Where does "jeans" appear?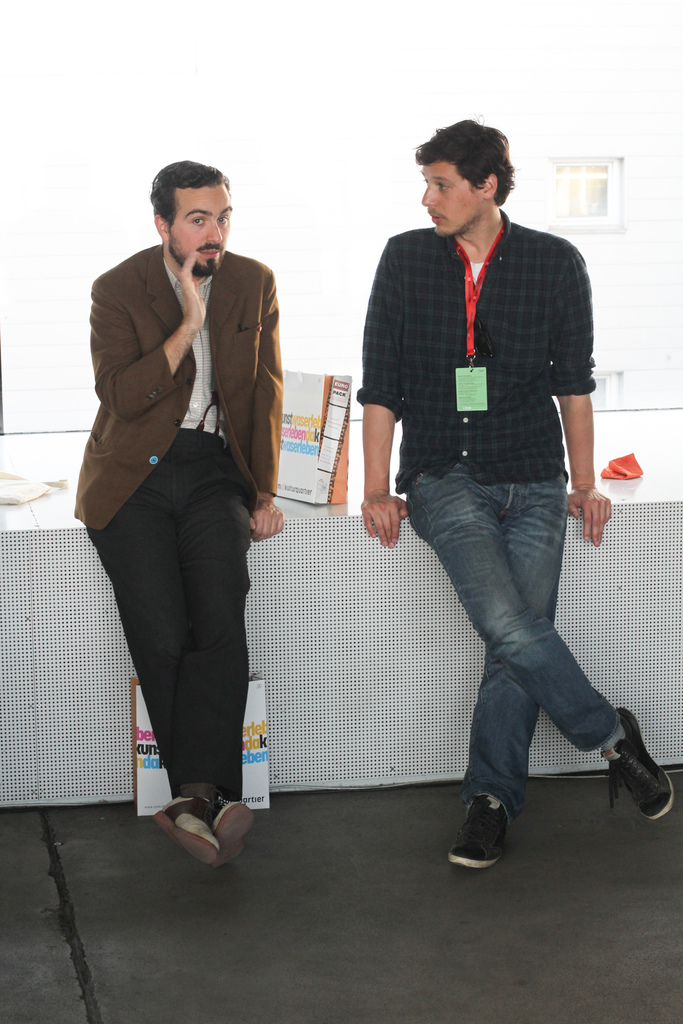
Appears at (380,458,619,822).
